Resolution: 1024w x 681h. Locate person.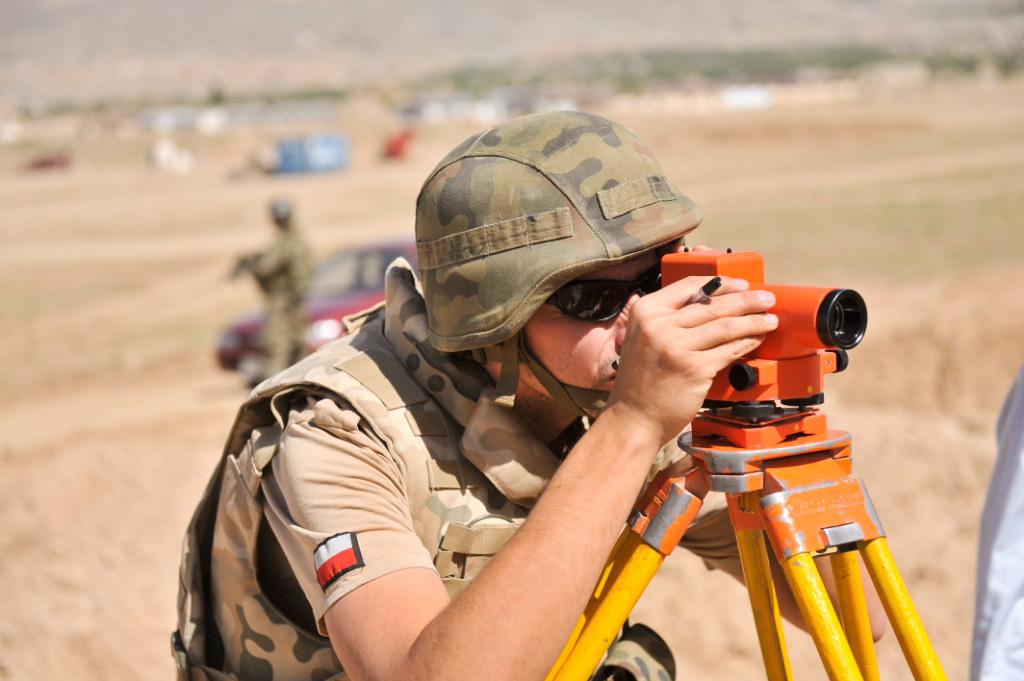
region(178, 110, 888, 680).
